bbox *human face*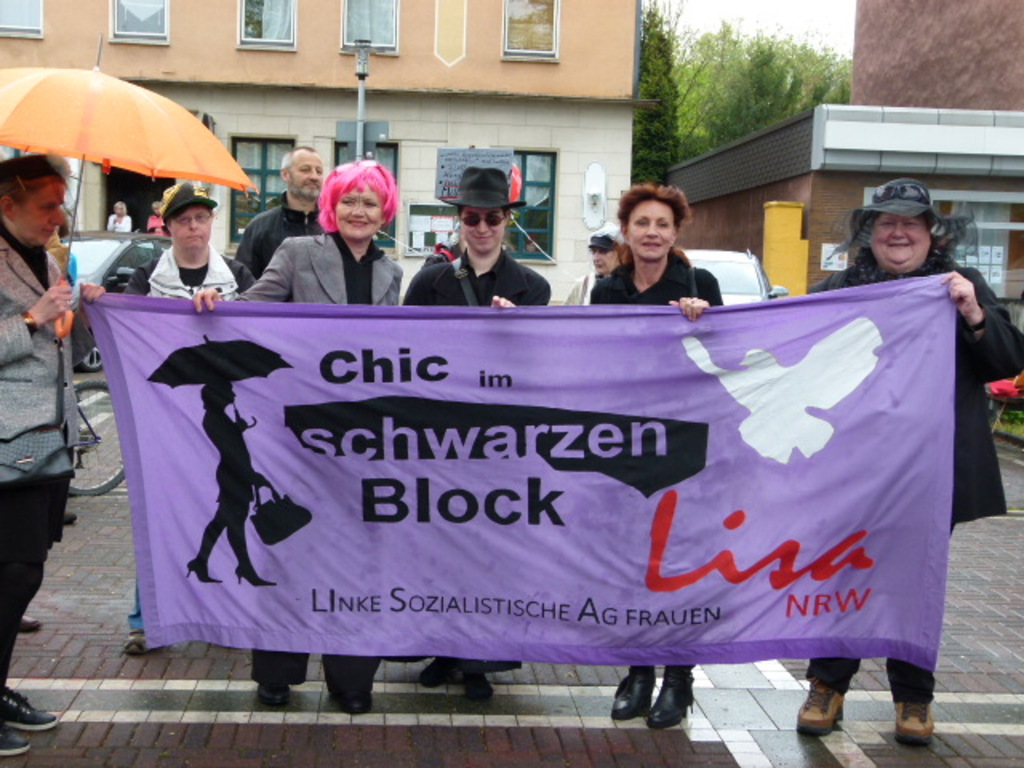
region(592, 250, 611, 266)
